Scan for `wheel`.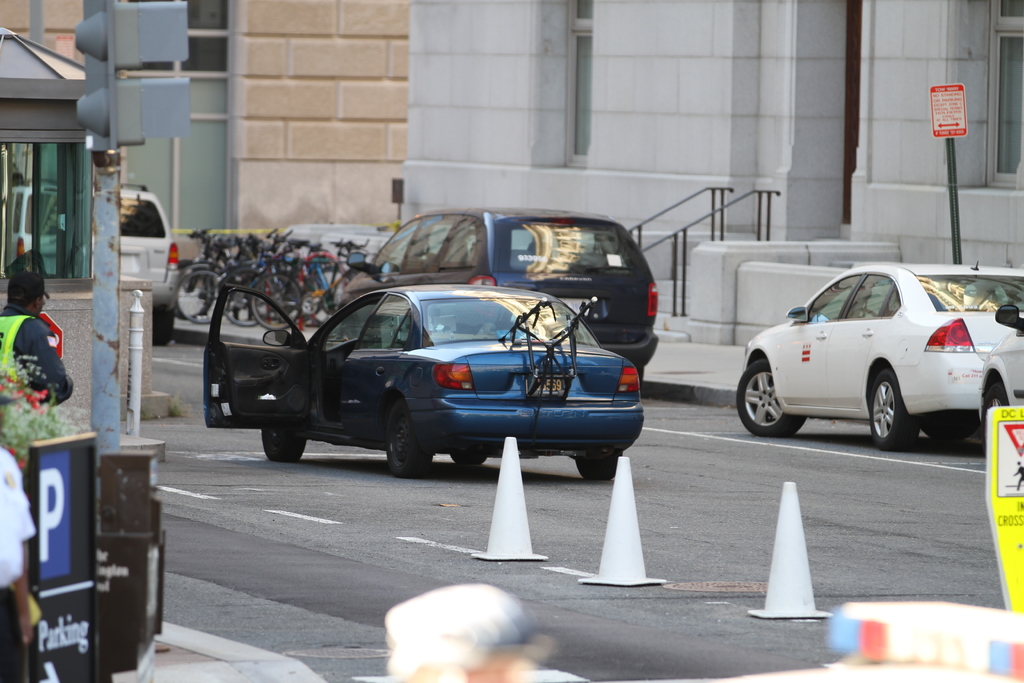
Scan result: BBox(576, 450, 621, 477).
